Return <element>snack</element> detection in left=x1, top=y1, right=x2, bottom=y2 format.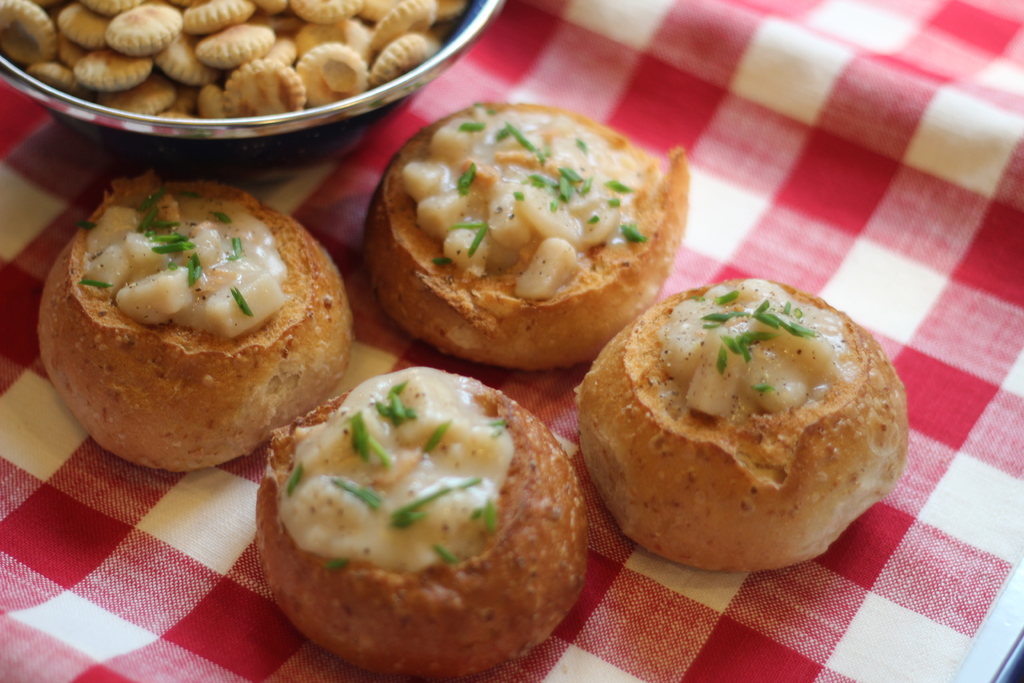
left=578, top=280, right=908, bottom=574.
